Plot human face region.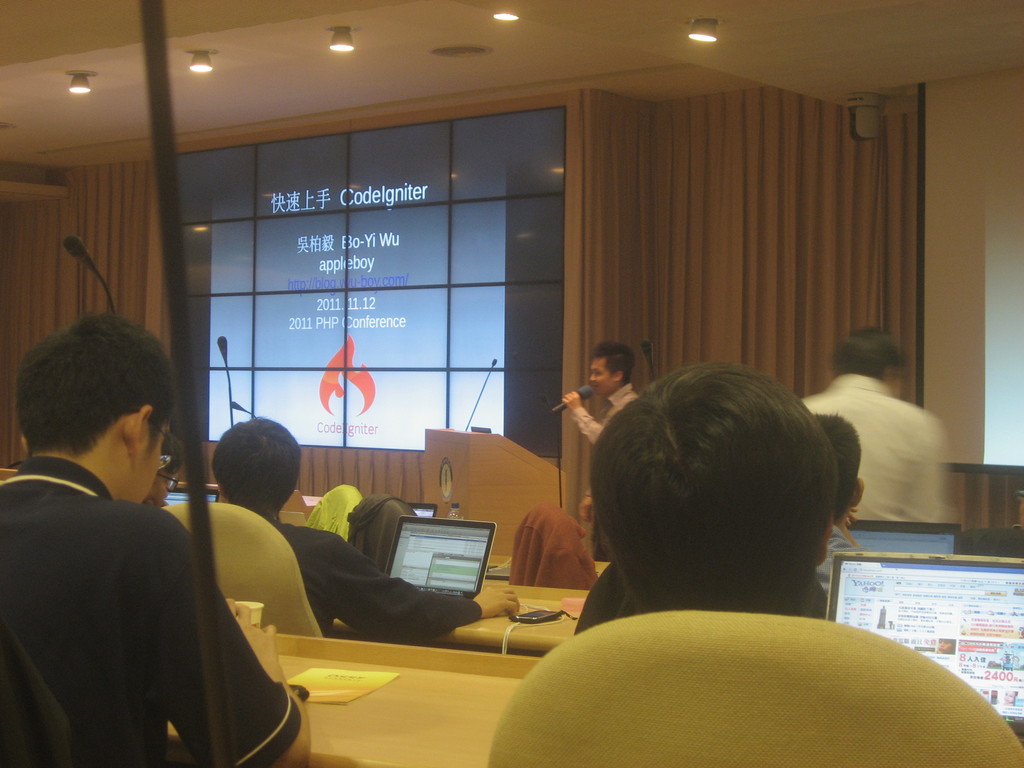
Plotted at 124,421,163,488.
